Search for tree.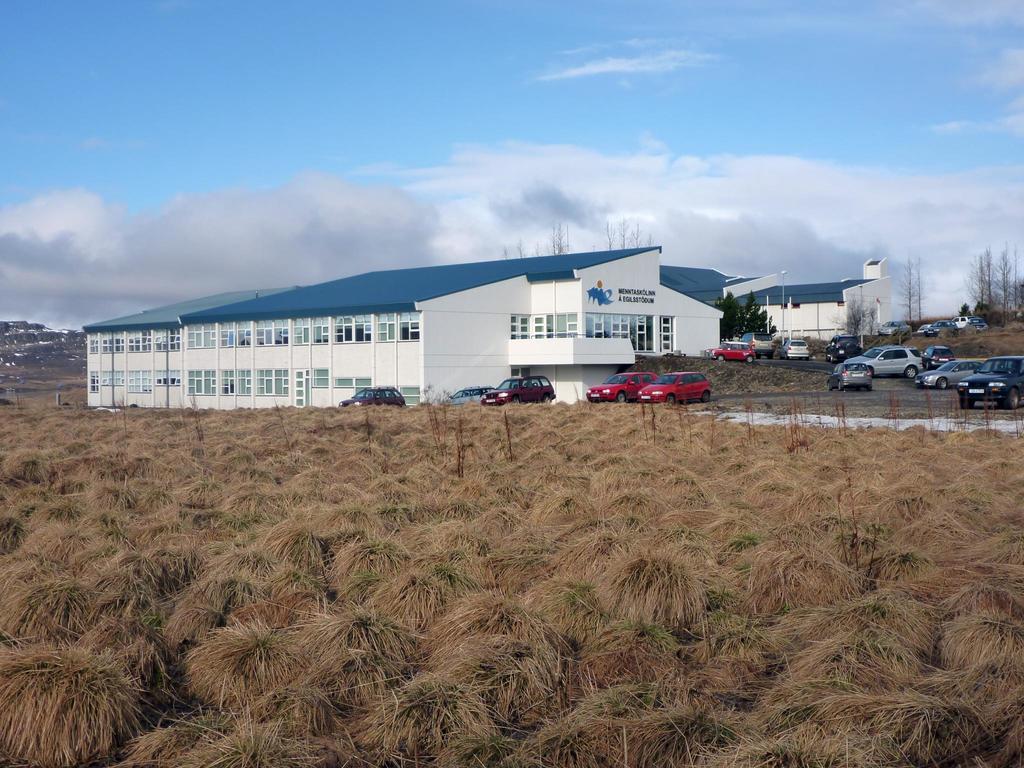
Found at locate(614, 214, 634, 254).
